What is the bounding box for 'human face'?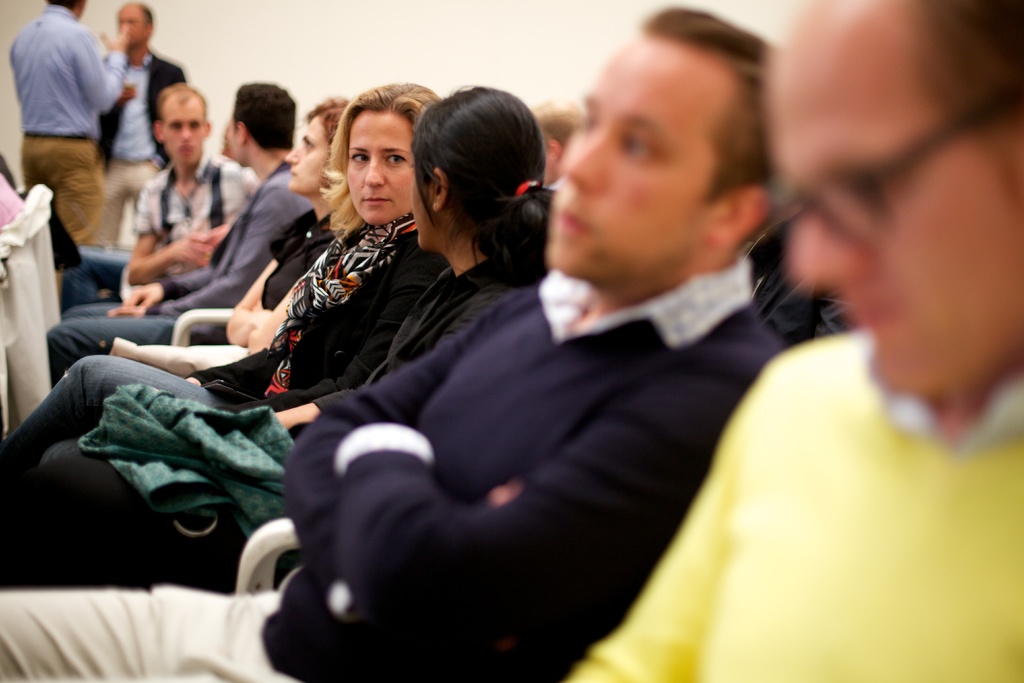
box=[115, 8, 147, 51].
